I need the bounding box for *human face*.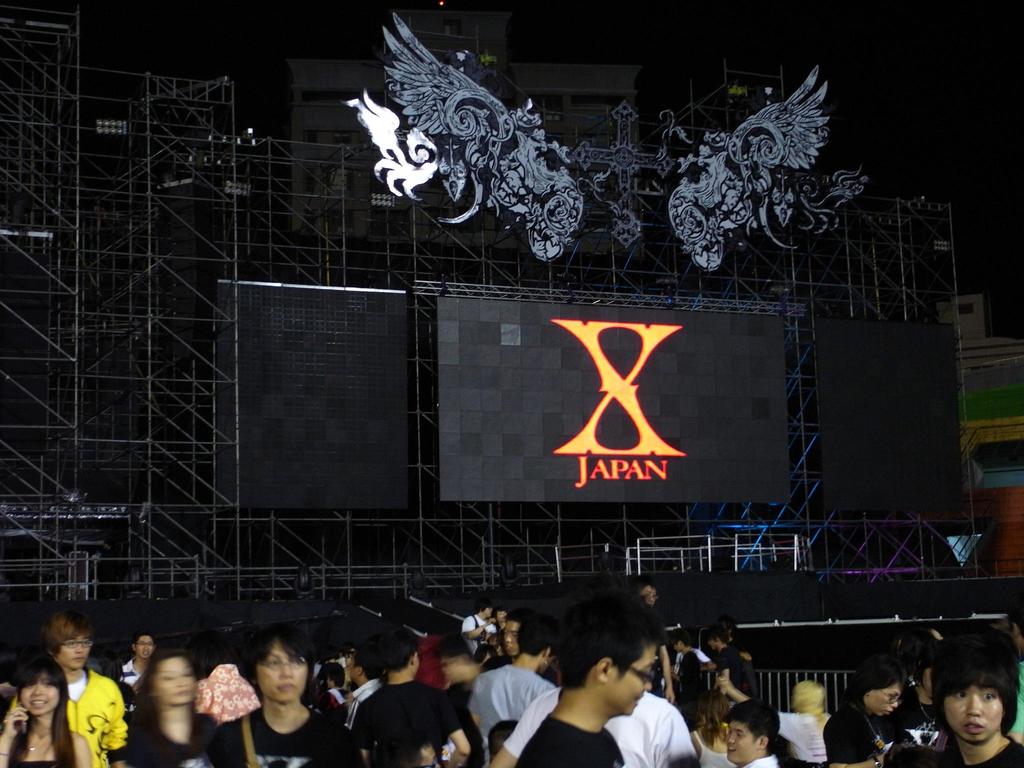
Here it is: detection(17, 672, 65, 712).
